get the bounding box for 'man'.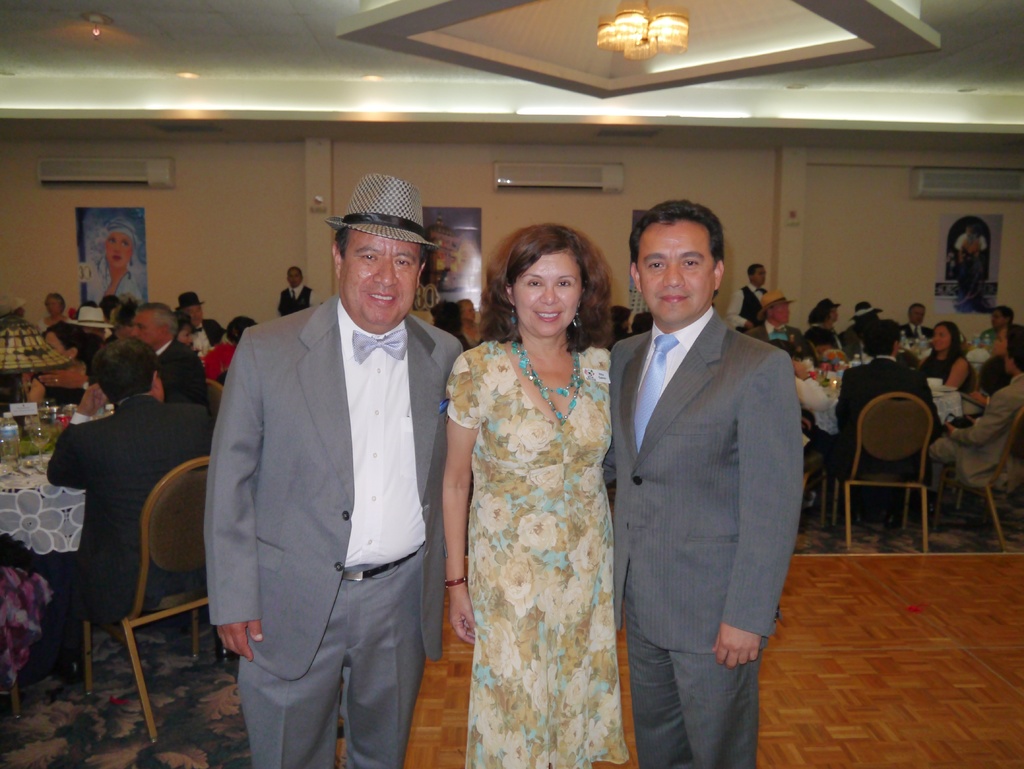
region(827, 317, 942, 547).
